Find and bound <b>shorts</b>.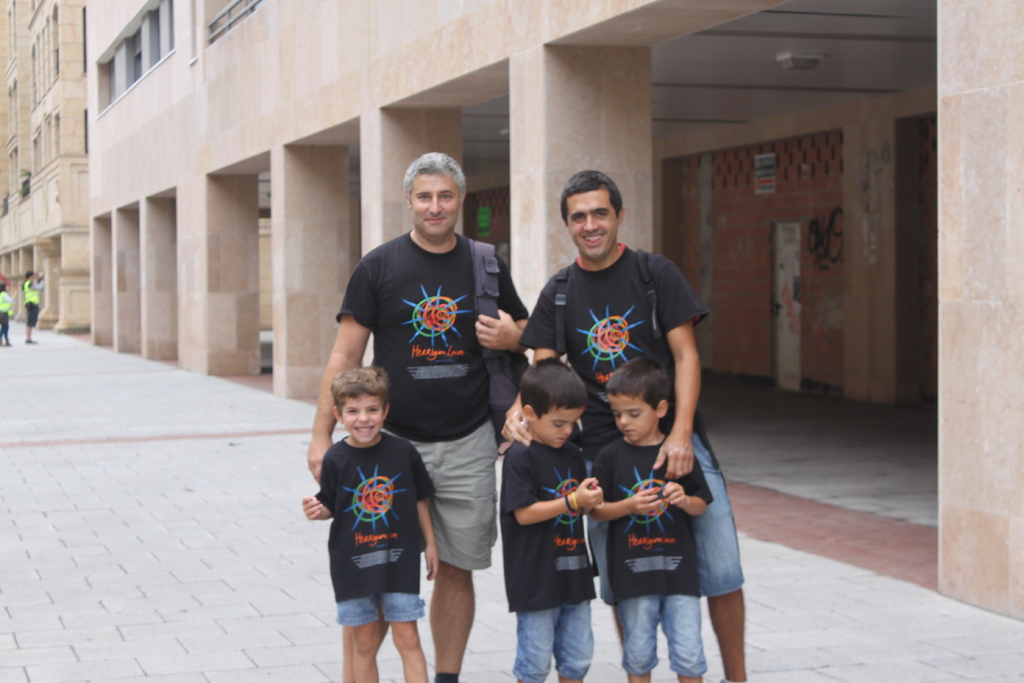
Bound: box=[28, 302, 40, 325].
